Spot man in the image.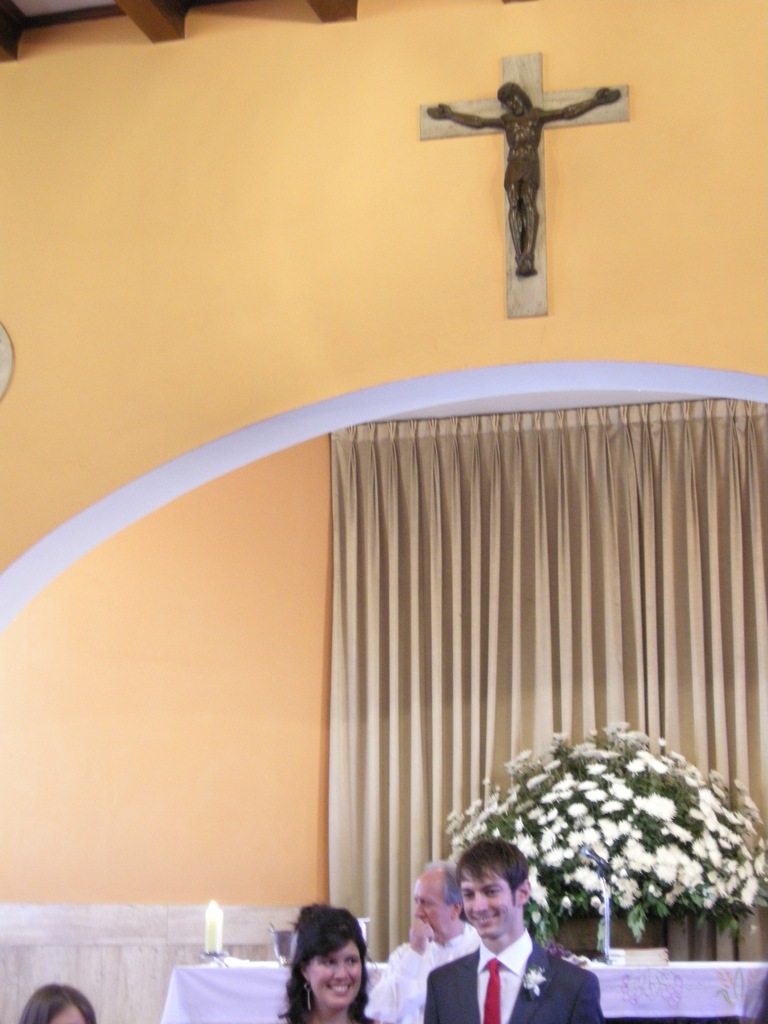
man found at x1=364 y1=860 x2=488 y2=1023.
